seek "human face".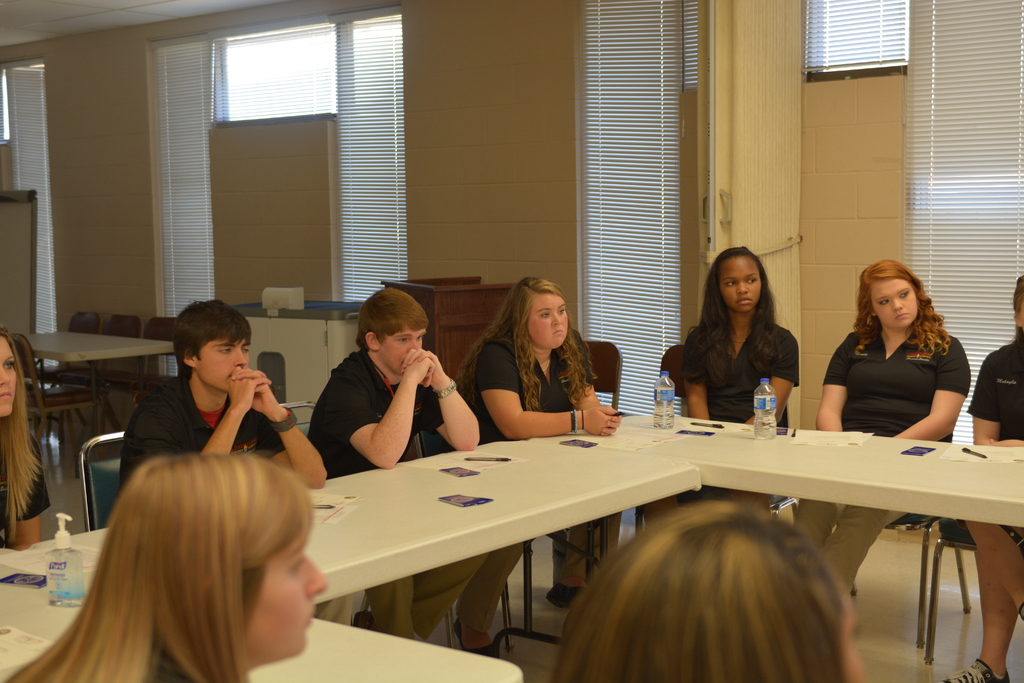
bbox=(868, 279, 919, 328).
